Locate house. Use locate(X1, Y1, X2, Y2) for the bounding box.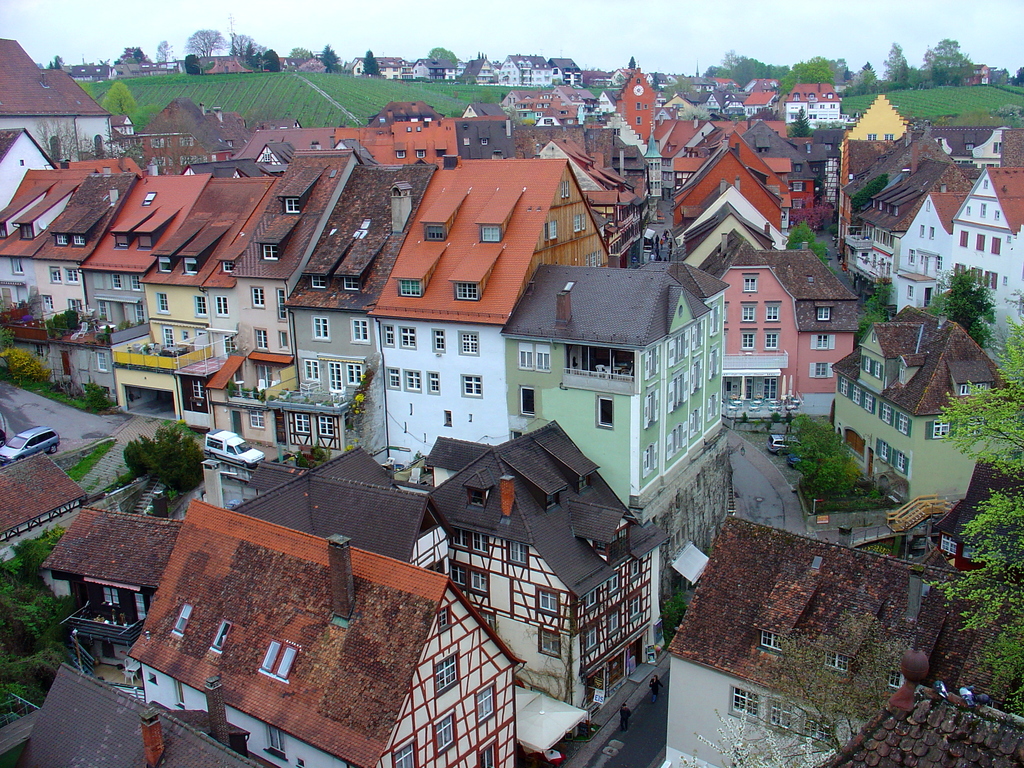
locate(77, 170, 215, 326).
